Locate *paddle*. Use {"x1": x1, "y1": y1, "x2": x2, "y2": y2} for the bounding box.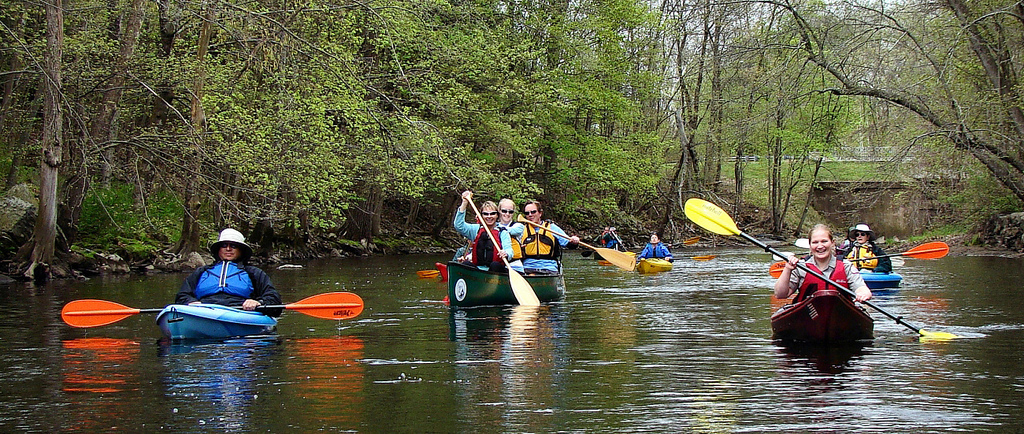
{"x1": 419, "y1": 258, "x2": 467, "y2": 279}.
